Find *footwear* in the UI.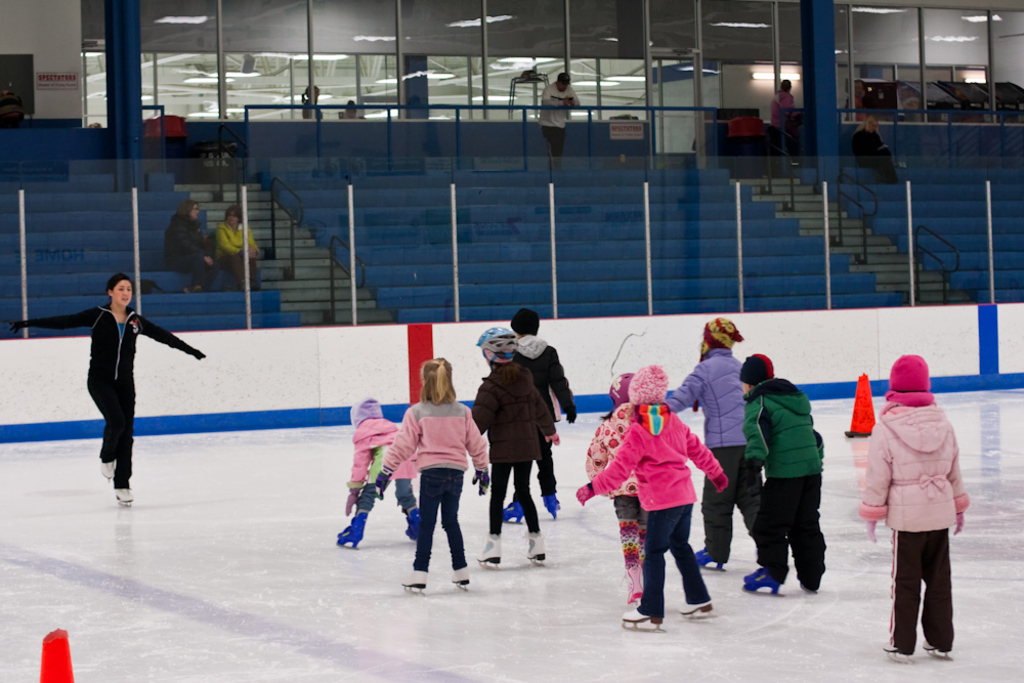
UI element at {"left": 690, "top": 547, "right": 729, "bottom": 573}.
